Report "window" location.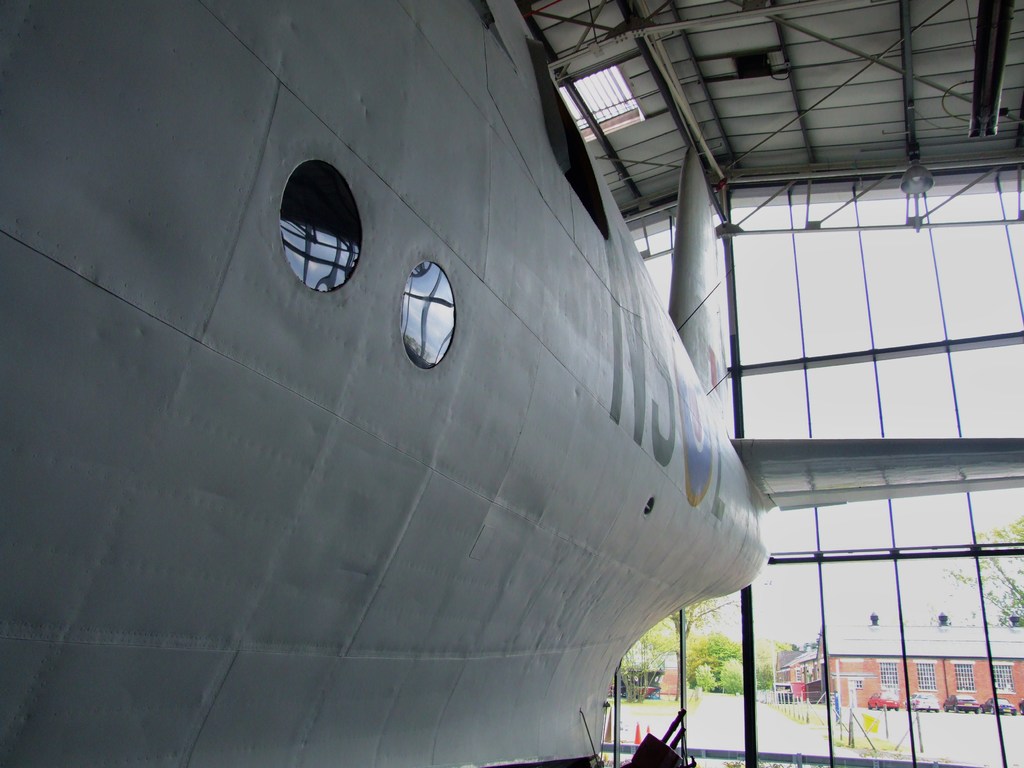
Report: bbox=(909, 659, 938, 693).
